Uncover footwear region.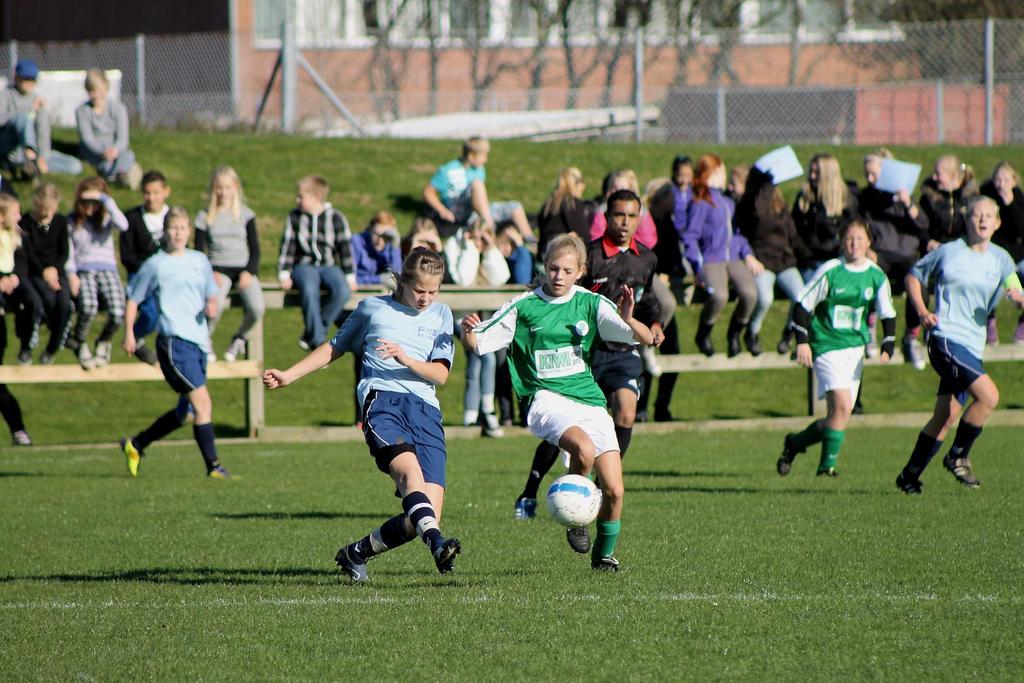
Uncovered: crop(335, 544, 376, 584).
